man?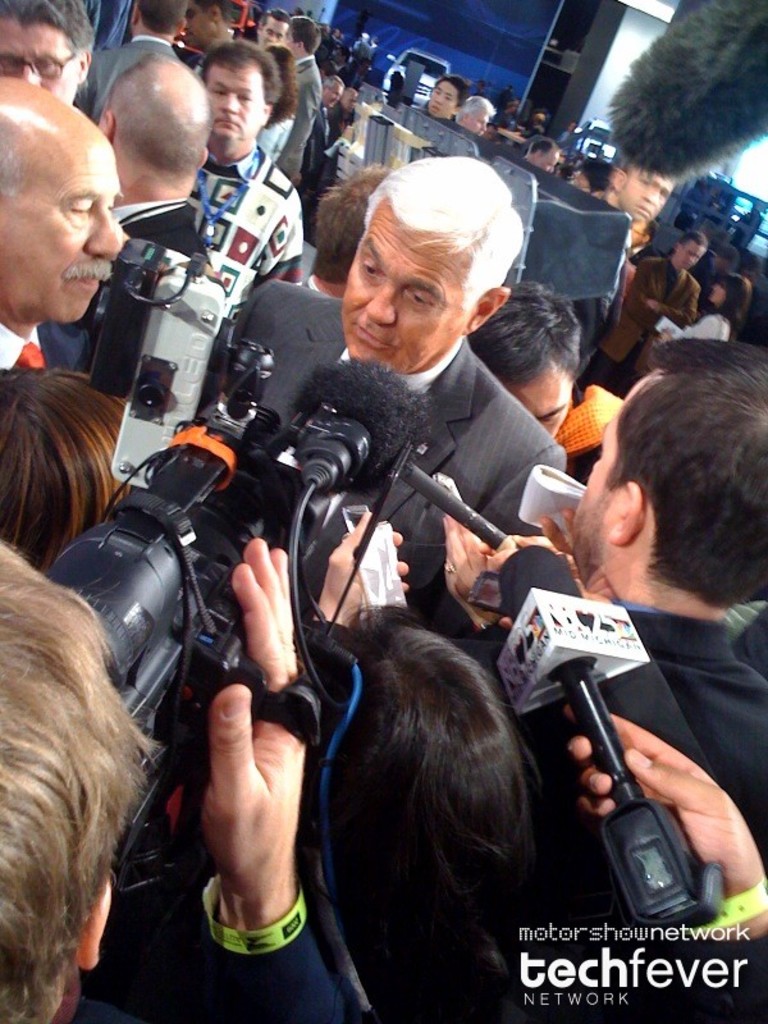
279,76,342,191
